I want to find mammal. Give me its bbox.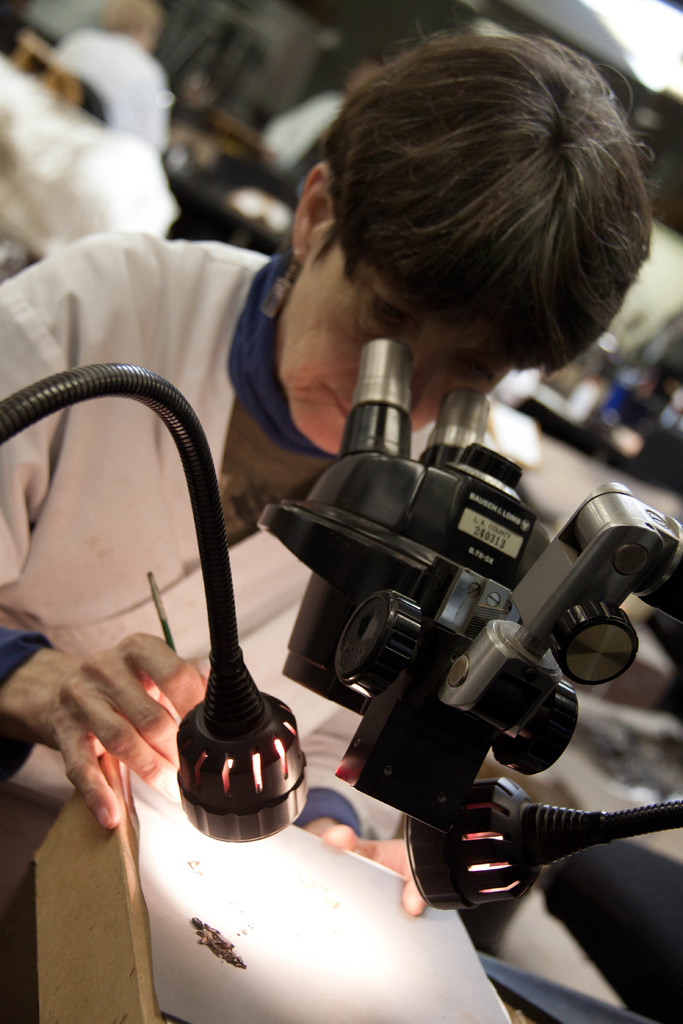
35/65/635/1023.
